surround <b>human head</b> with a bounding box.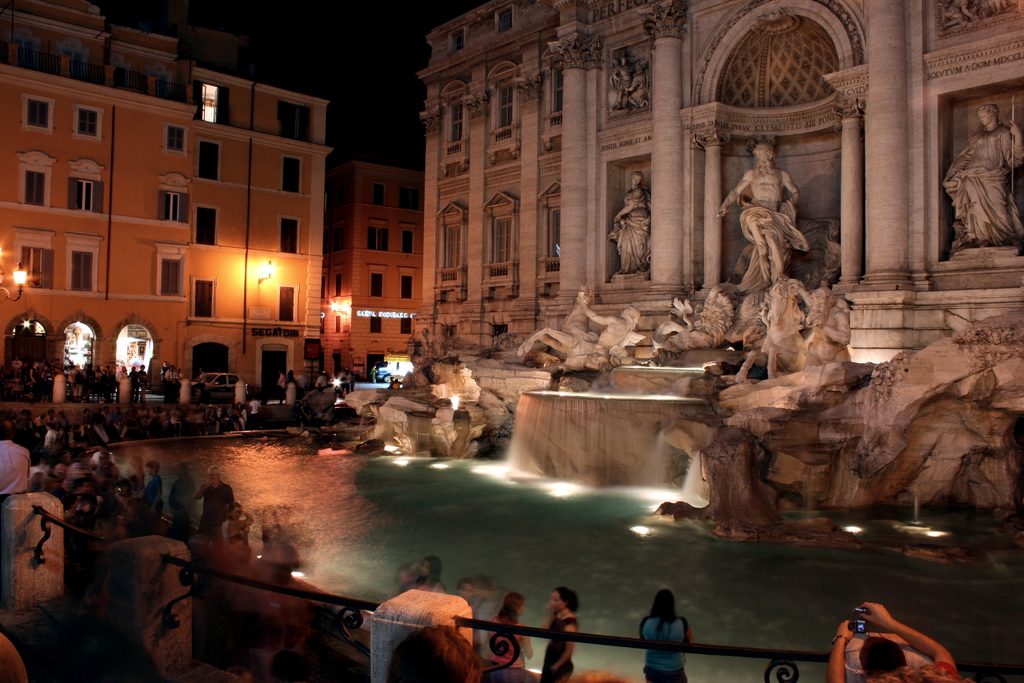
<bbox>652, 589, 676, 614</bbox>.
